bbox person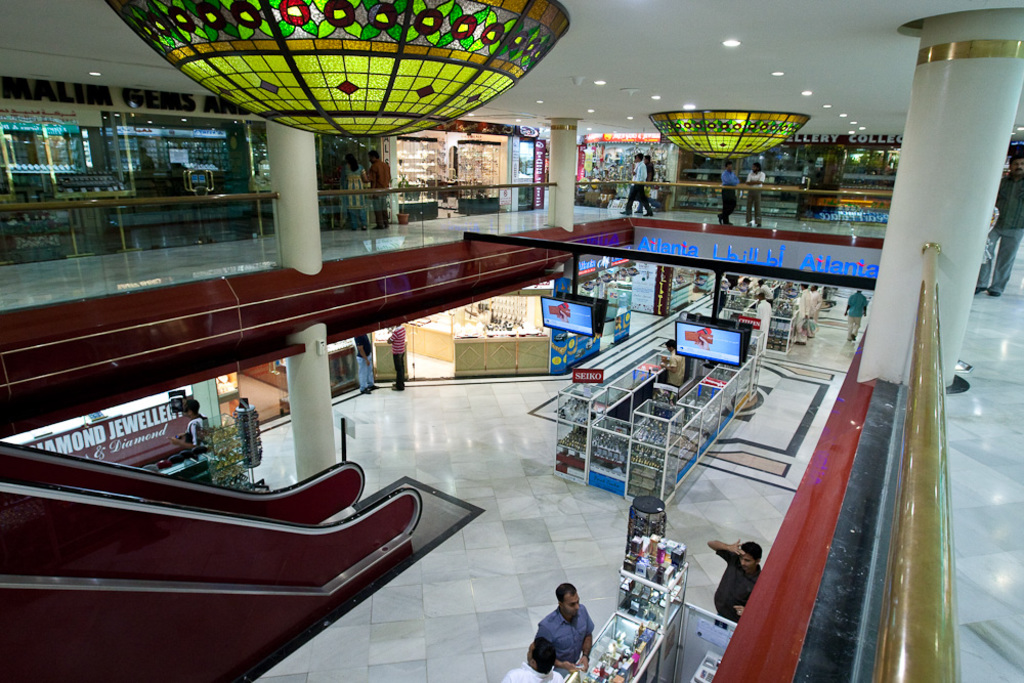
x1=749 y1=158 x2=768 y2=229
